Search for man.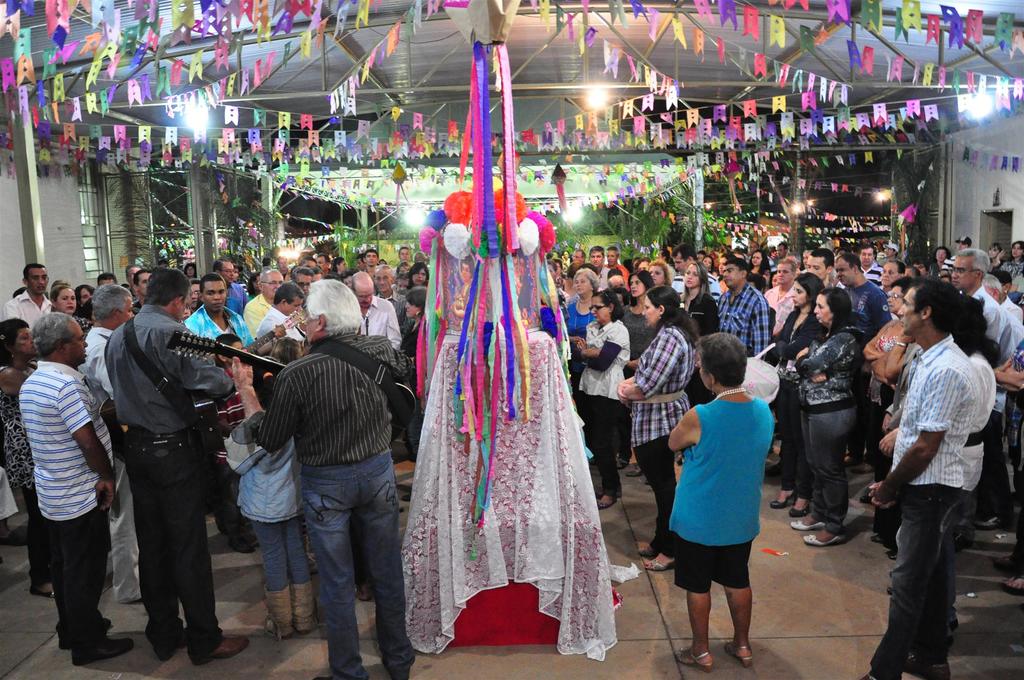
Found at bbox=[258, 283, 300, 341].
